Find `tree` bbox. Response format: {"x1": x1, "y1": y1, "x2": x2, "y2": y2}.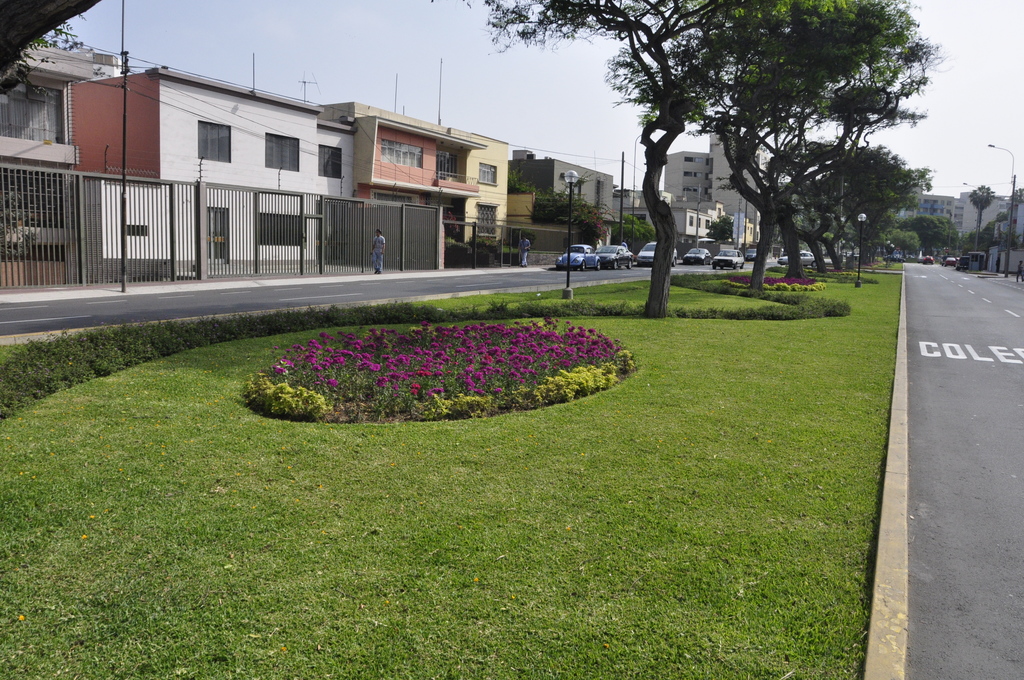
{"x1": 699, "y1": 212, "x2": 736, "y2": 243}.
